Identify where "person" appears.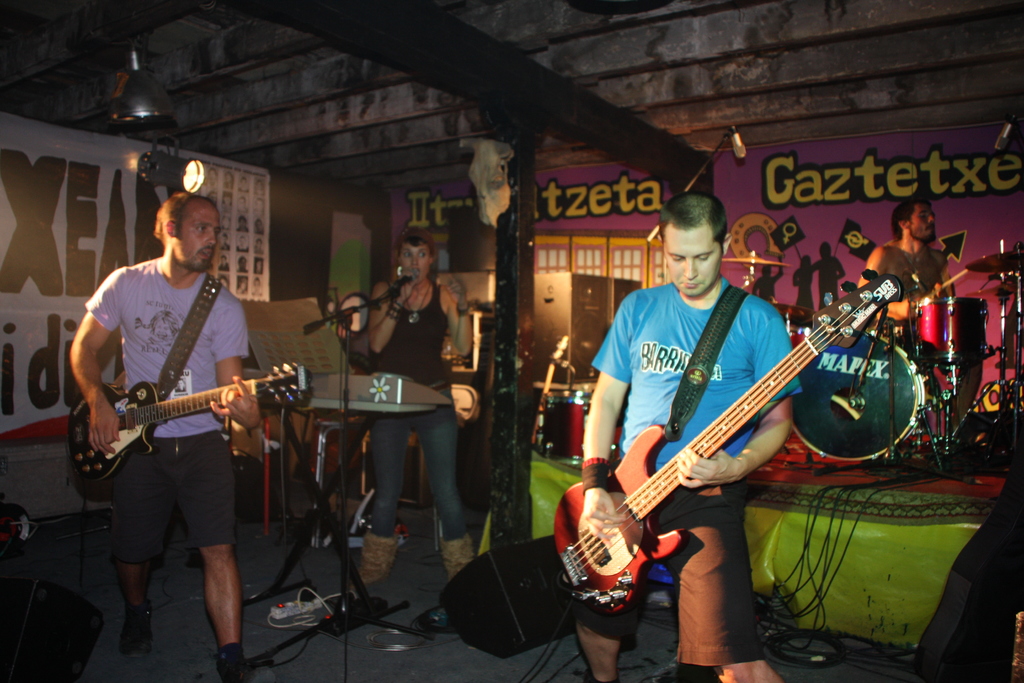
Appears at bbox=[355, 226, 479, 588].
